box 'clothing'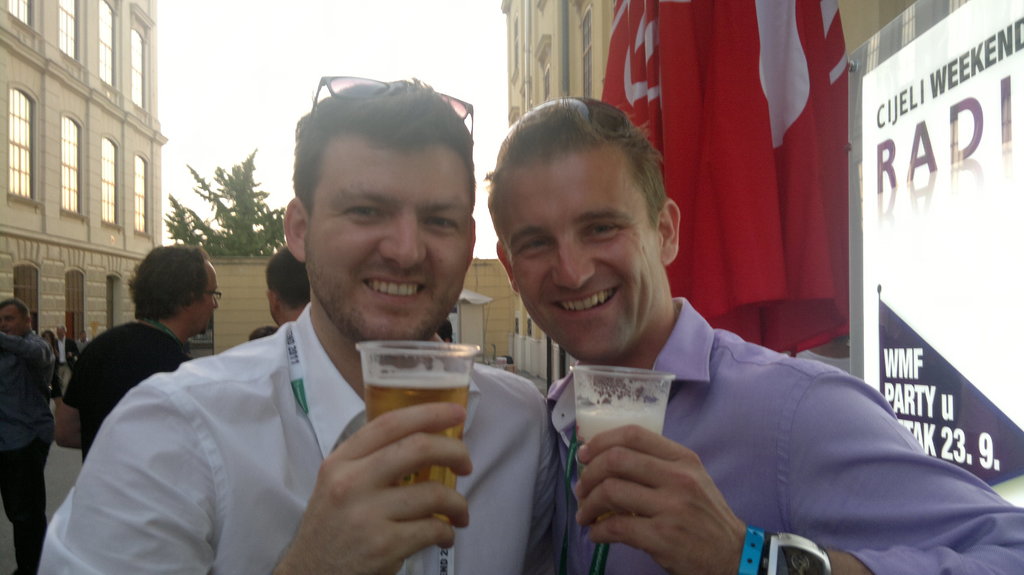
bbox=[501, 268, 988, 574]
